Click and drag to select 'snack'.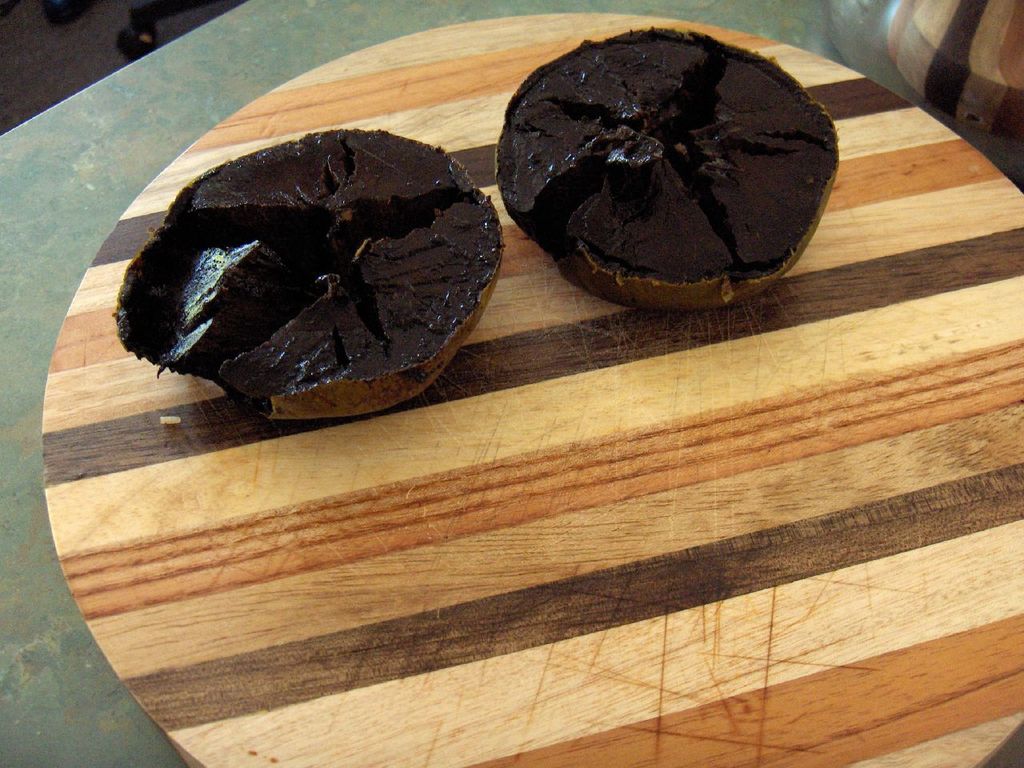
Selection: BBox(98, 119, 501, 425).
